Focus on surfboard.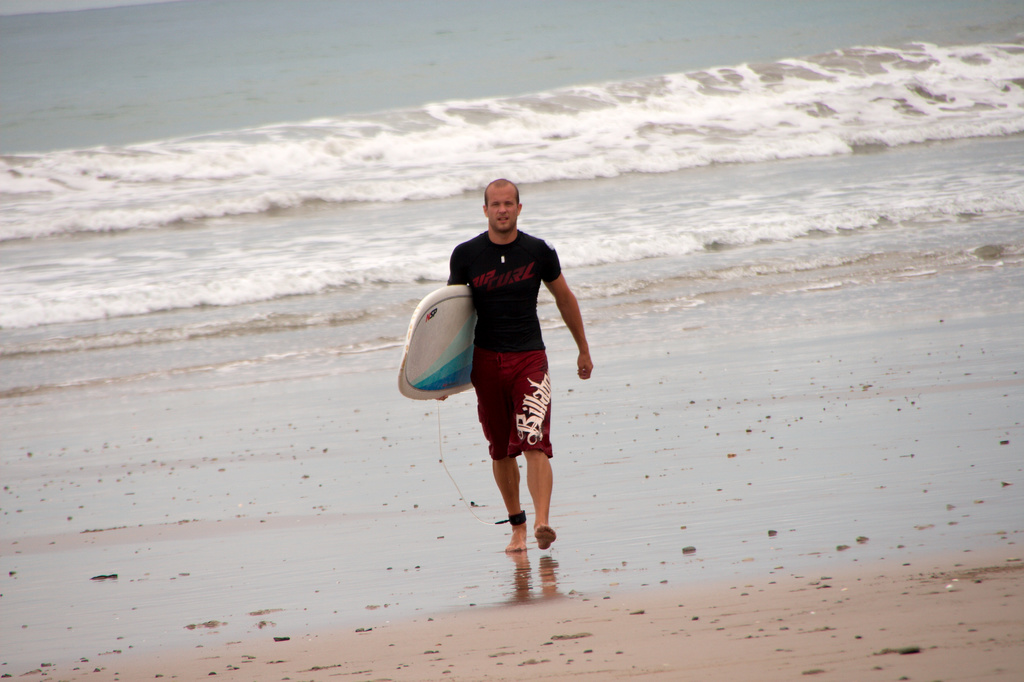
Focused at <bbox>392, 279, 476, 405</bbox>.
